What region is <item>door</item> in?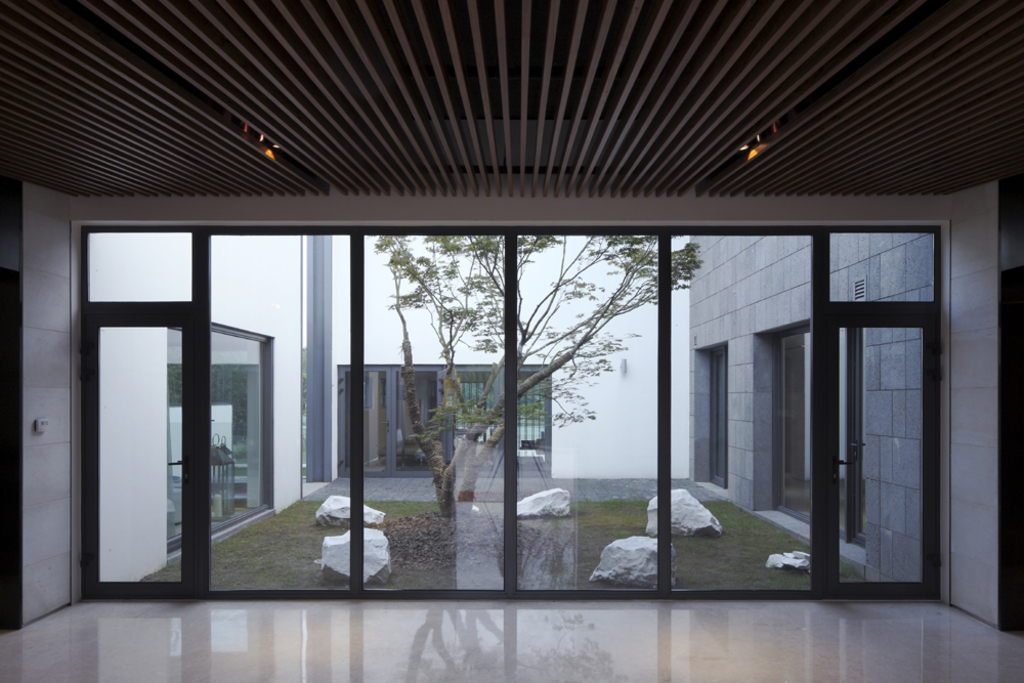
[x1=816, y1=304, x2=939, y2=599].
